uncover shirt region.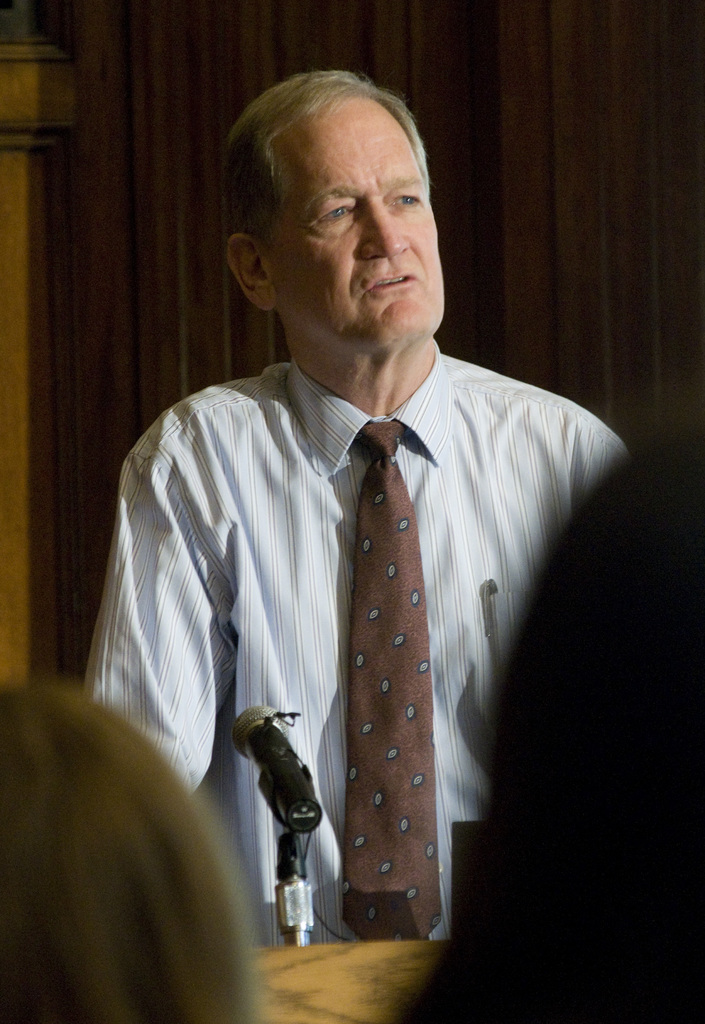
Uncovered: <box>94,237,606,958</box>.
